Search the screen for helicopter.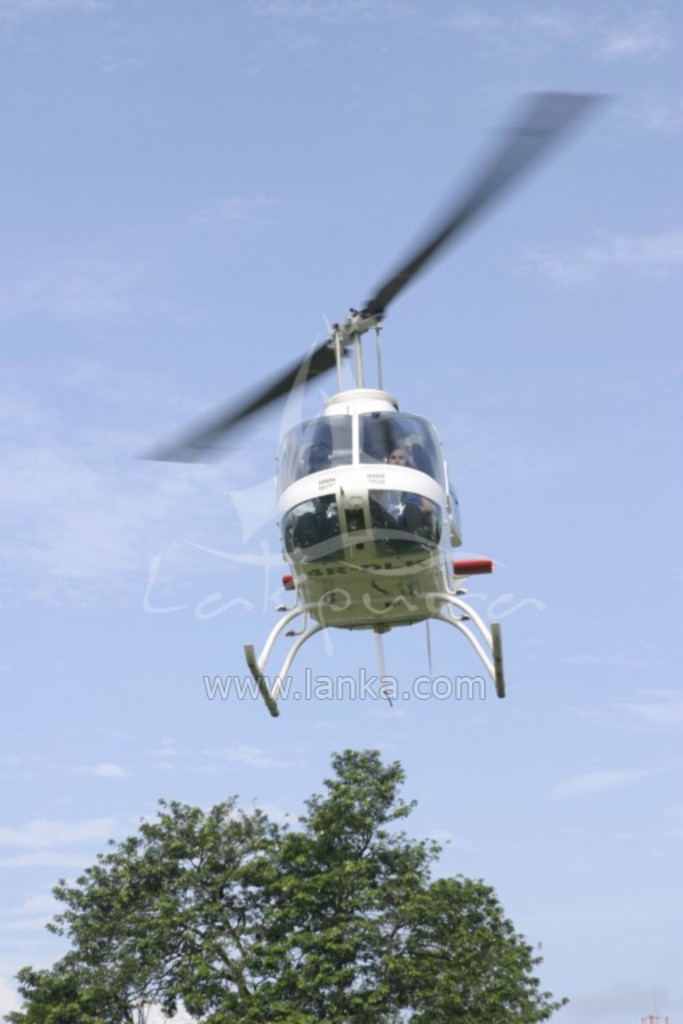
Found at x1=128, y1=88, x2=618, y2=720.
